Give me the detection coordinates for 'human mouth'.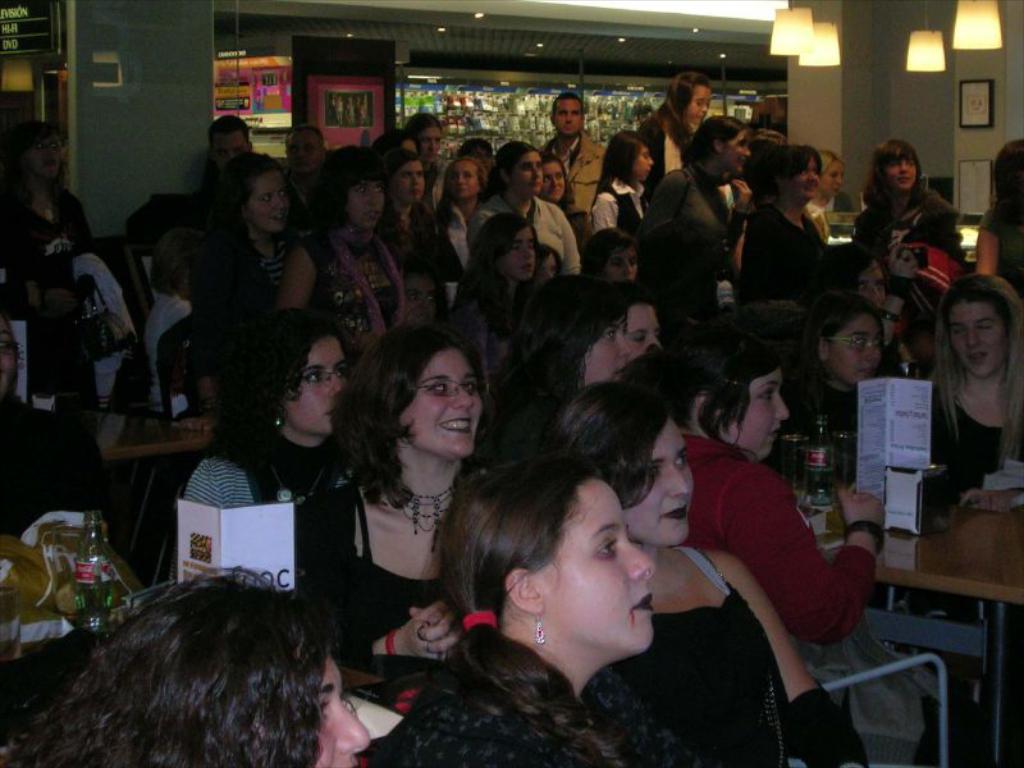
<region>768, 421, 783, 444</region>.
